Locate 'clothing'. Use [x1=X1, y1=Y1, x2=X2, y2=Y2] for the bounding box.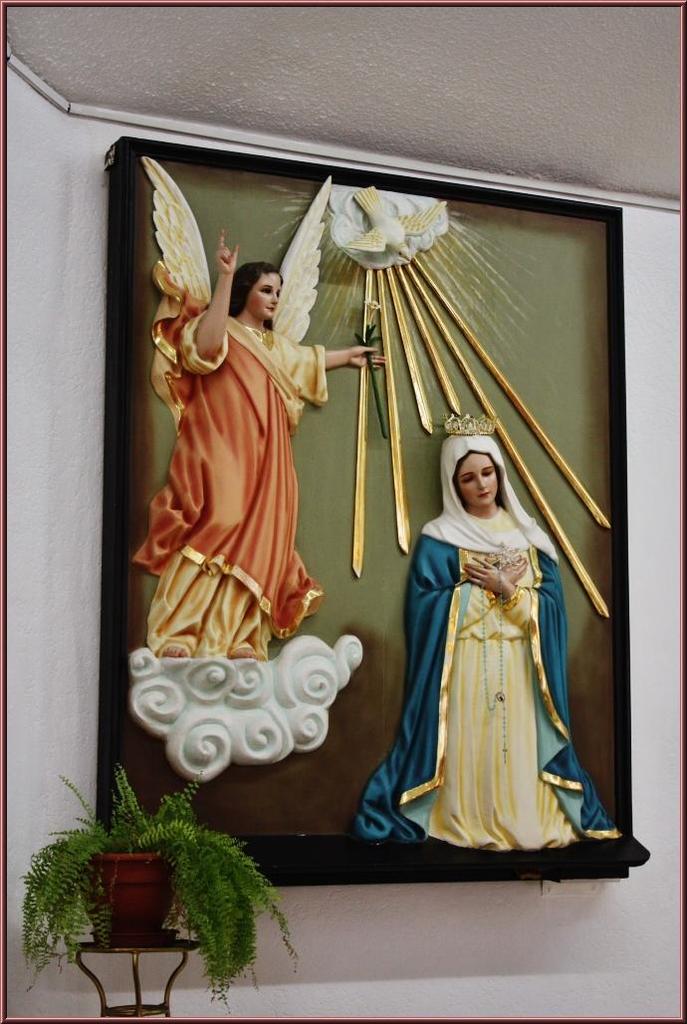
[x1=142, y1=273, x2=329, y2=663].
